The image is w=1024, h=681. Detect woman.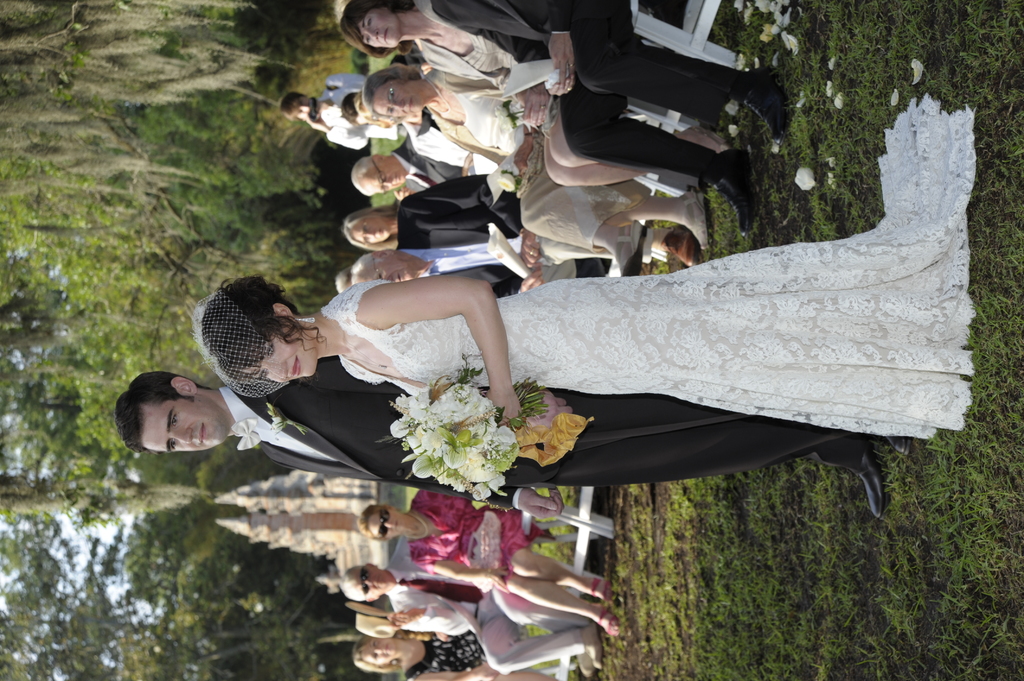
Detection: rect(193, 86, 975, 451).
